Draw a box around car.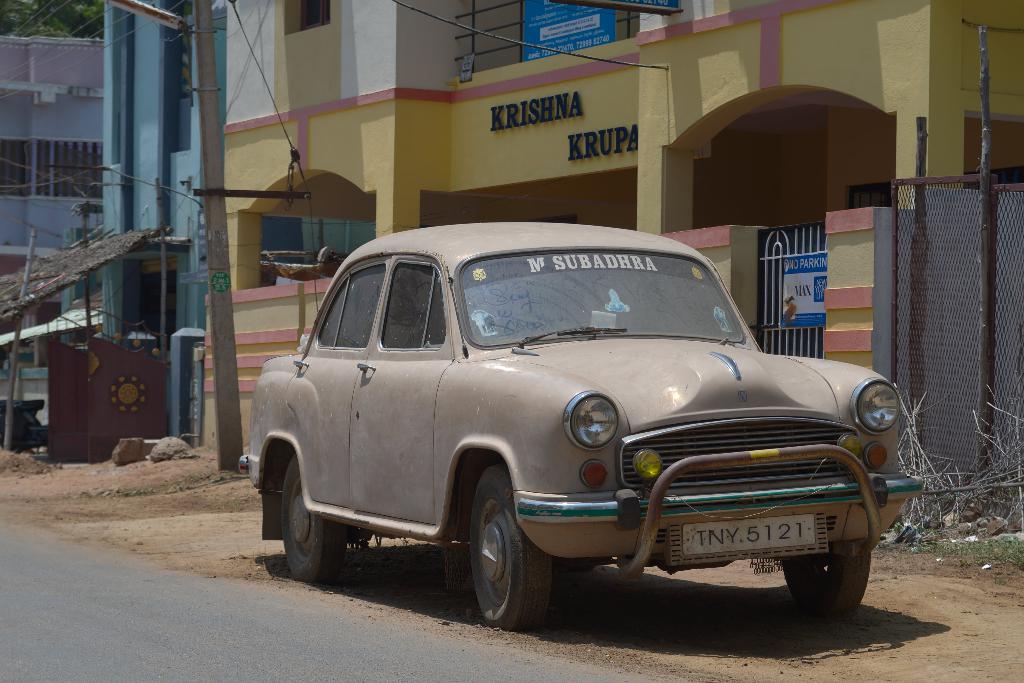
rect(239, 220, 924, 635).
